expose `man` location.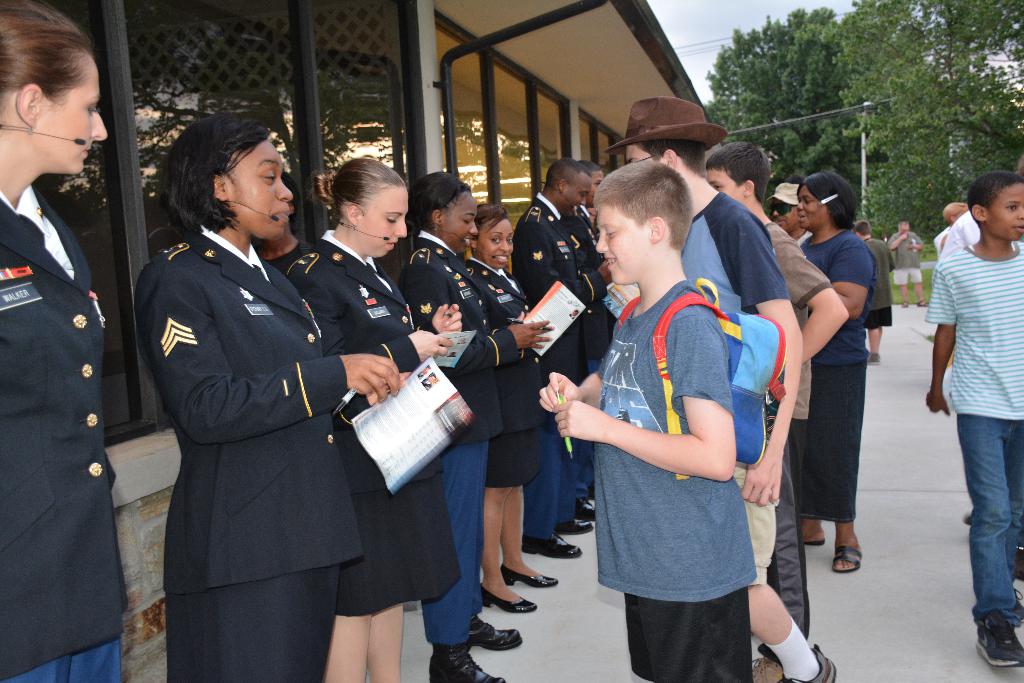
Exposed at crop(939, 149, 1023, 588).
